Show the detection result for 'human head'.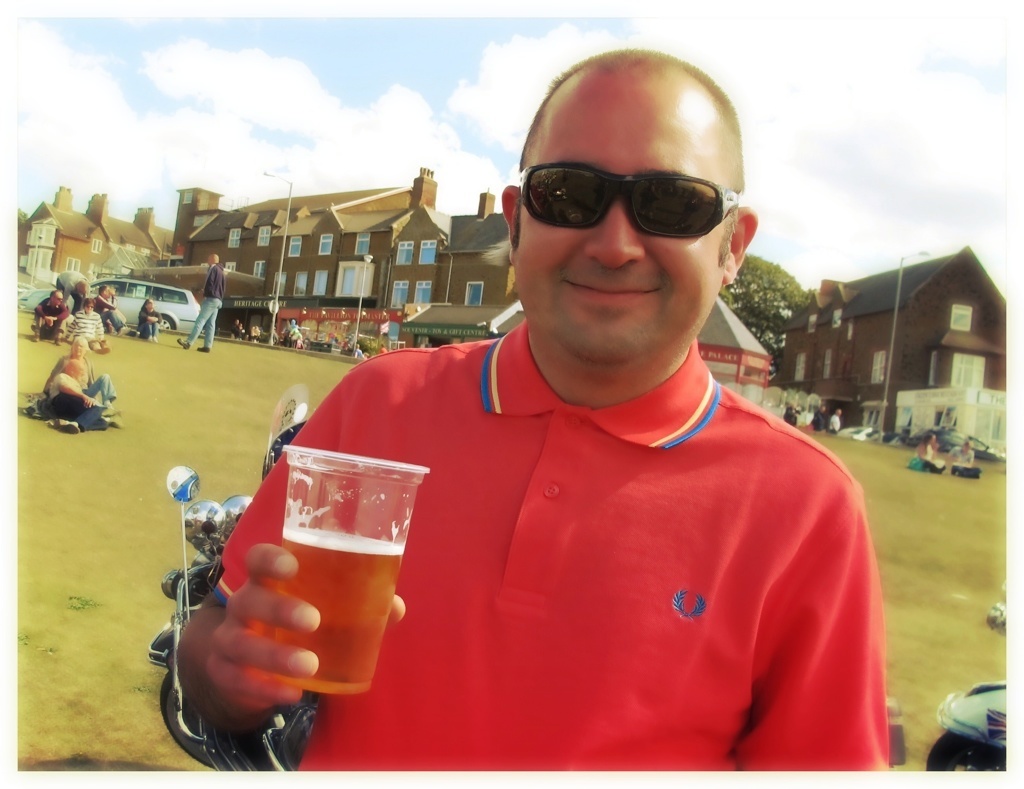
498 45 759 366.
